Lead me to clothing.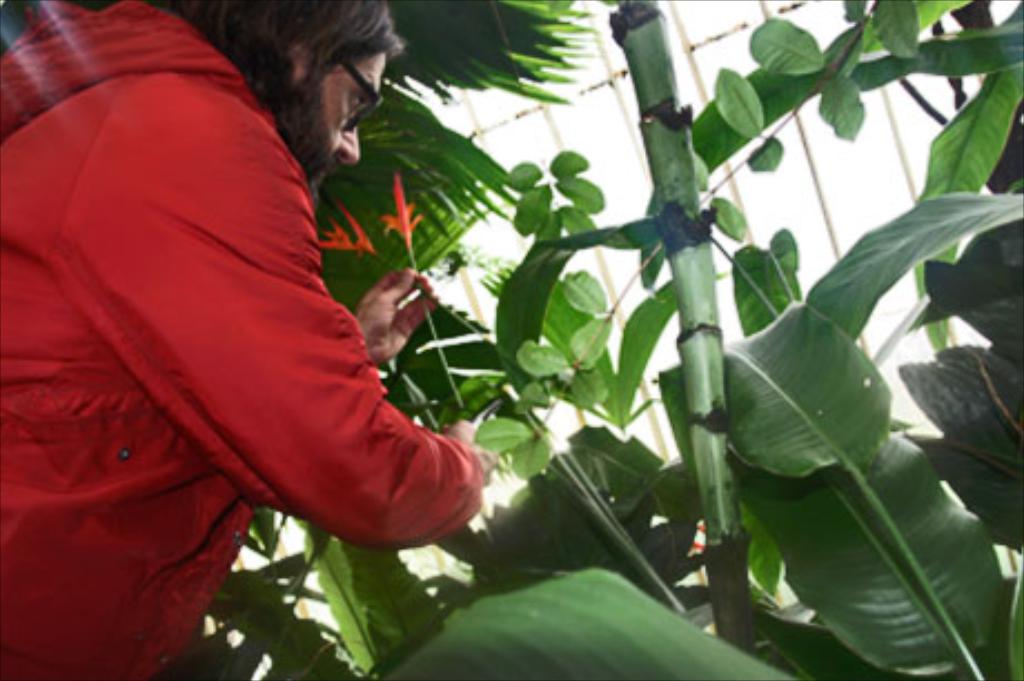
Lead to region(0, 0, 481, 679).
